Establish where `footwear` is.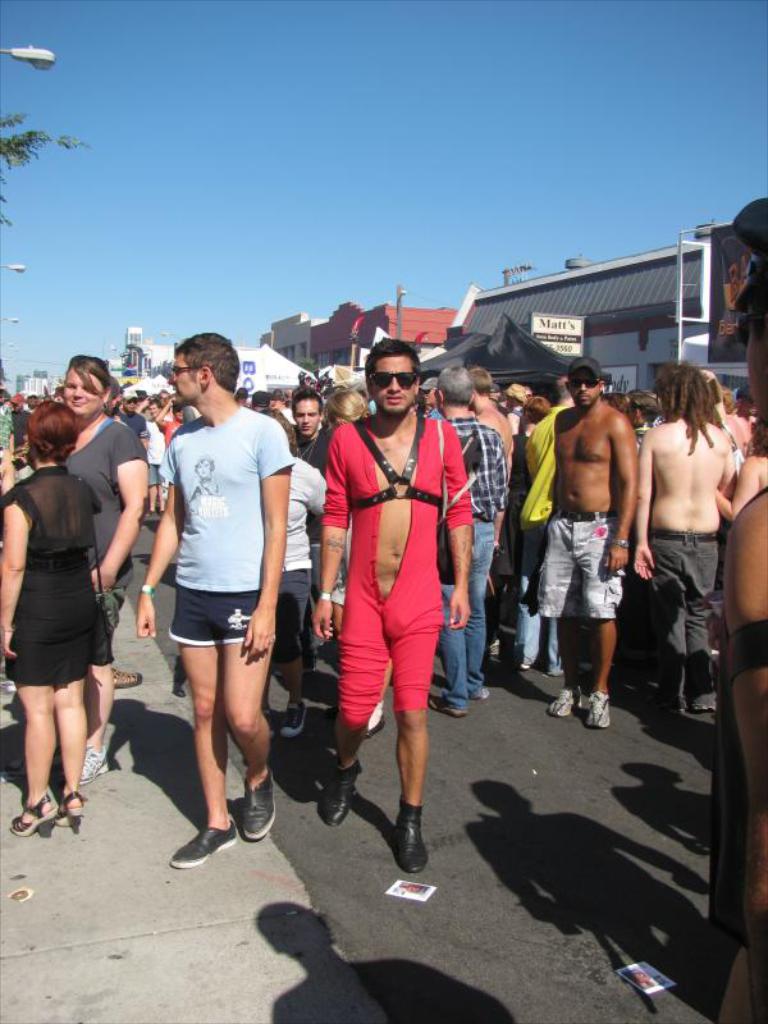
Established at detection(582, 685, 607, 731).
